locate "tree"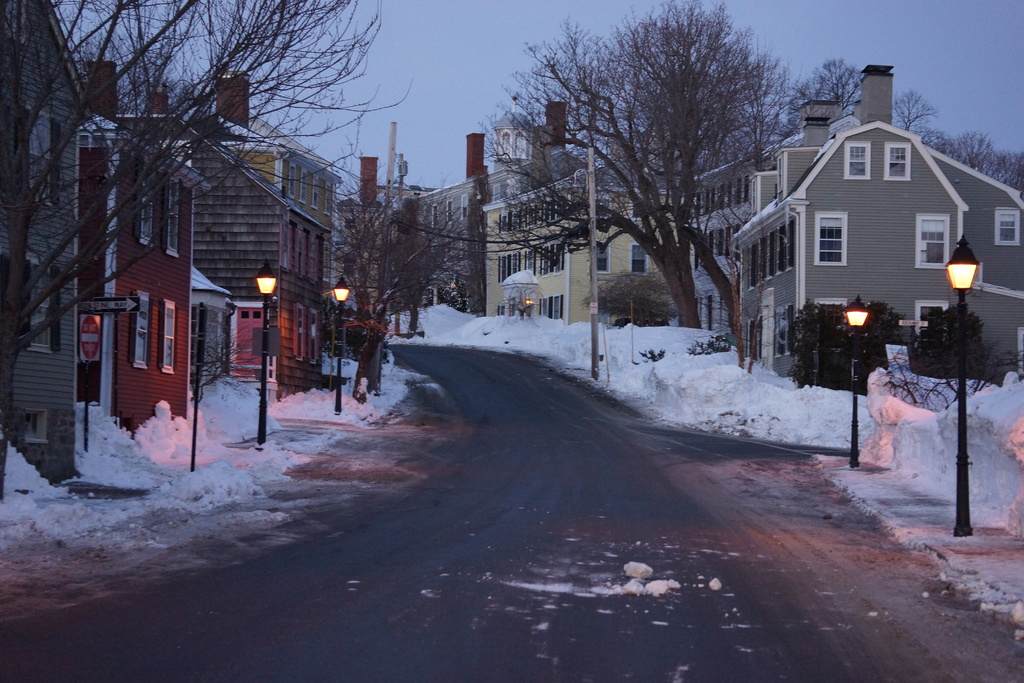
(x1=467, y1=0, x2=790, y2=327)
